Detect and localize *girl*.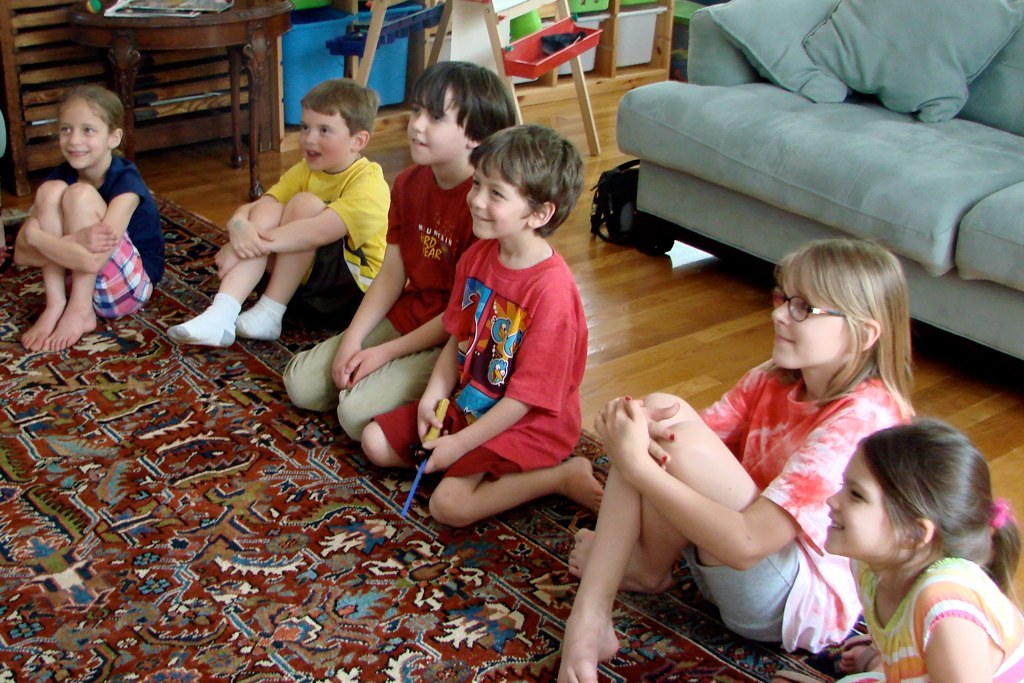
Localized at 556:232:922:682.
